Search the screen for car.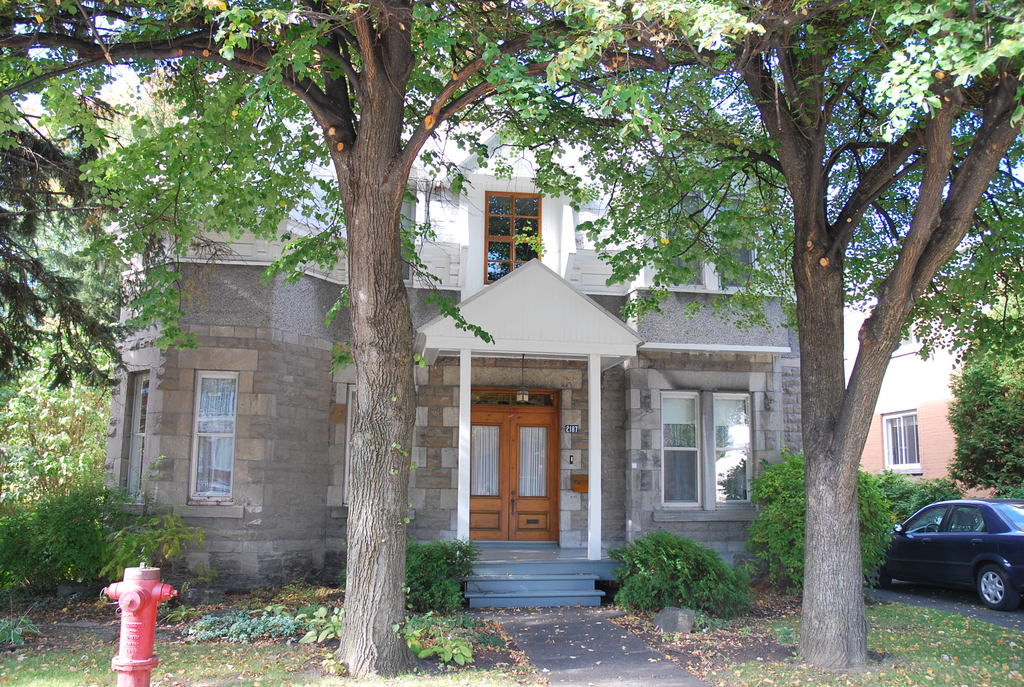
Found at bbox=[879, 500, 1023, 610].
